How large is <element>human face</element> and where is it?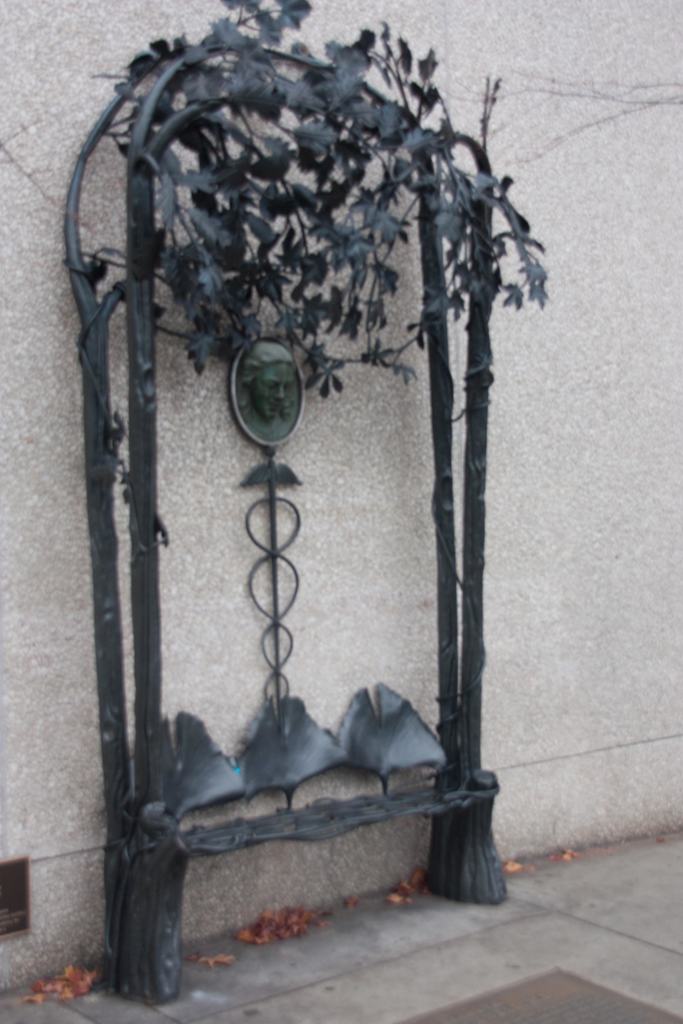
Bounding box: x1=258 y1=356 x2=293 y2=412.
